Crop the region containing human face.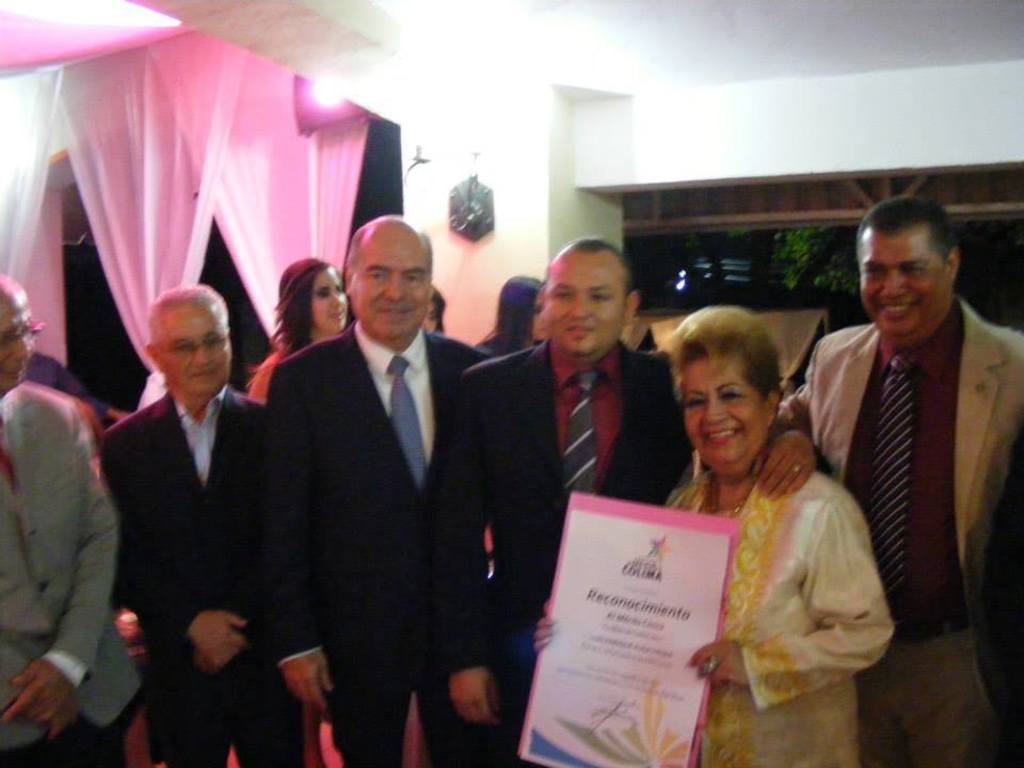
Crop region: detection(682, 363, 765, 469).
